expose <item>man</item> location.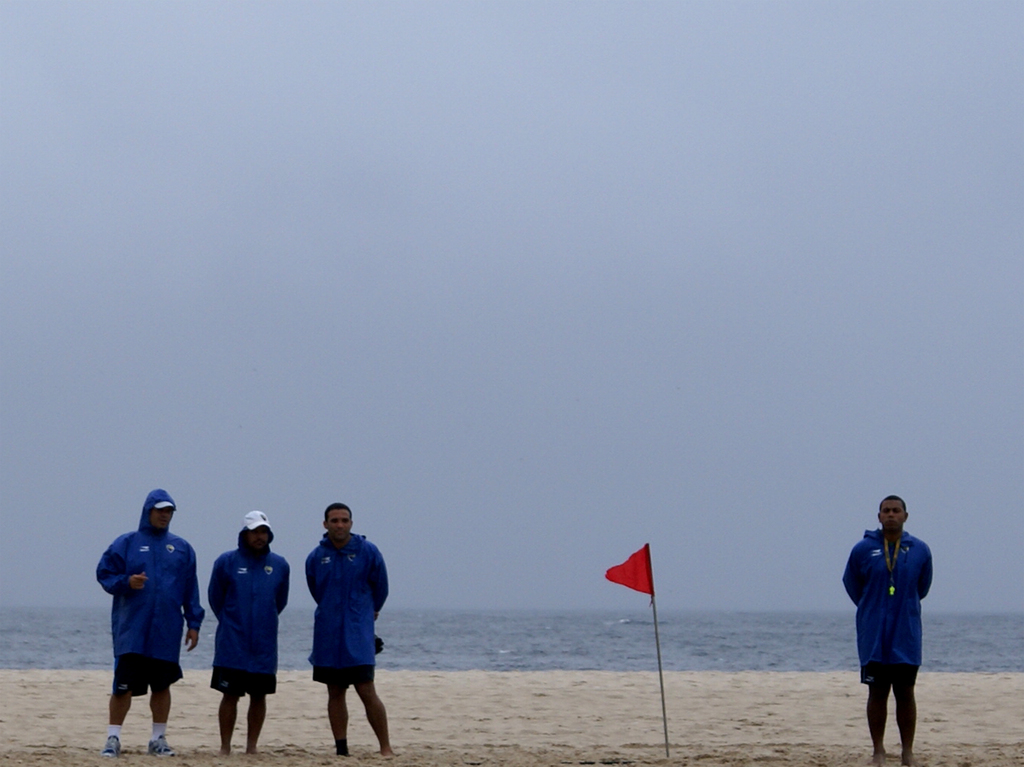
Exposed at x1=202, y1=515, x2=291, y2=752.
